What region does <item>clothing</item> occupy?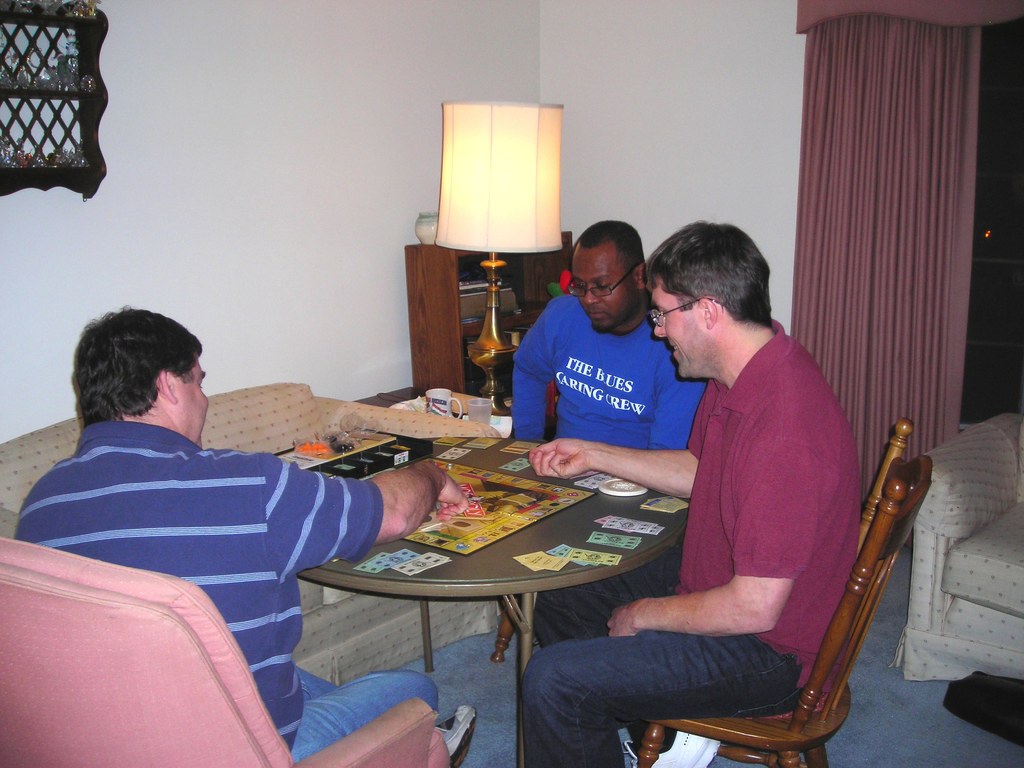
(x1=518, y1=319, x2=856, y2=767).
